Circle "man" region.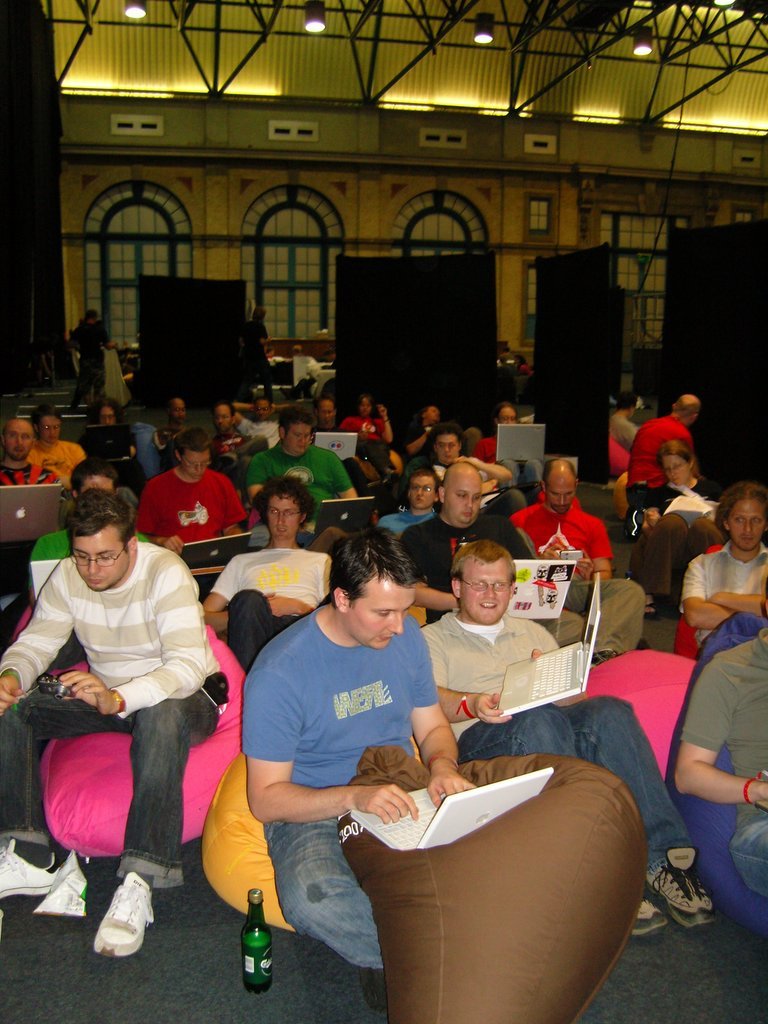
Region: <box>373,453,667,657</box>.
